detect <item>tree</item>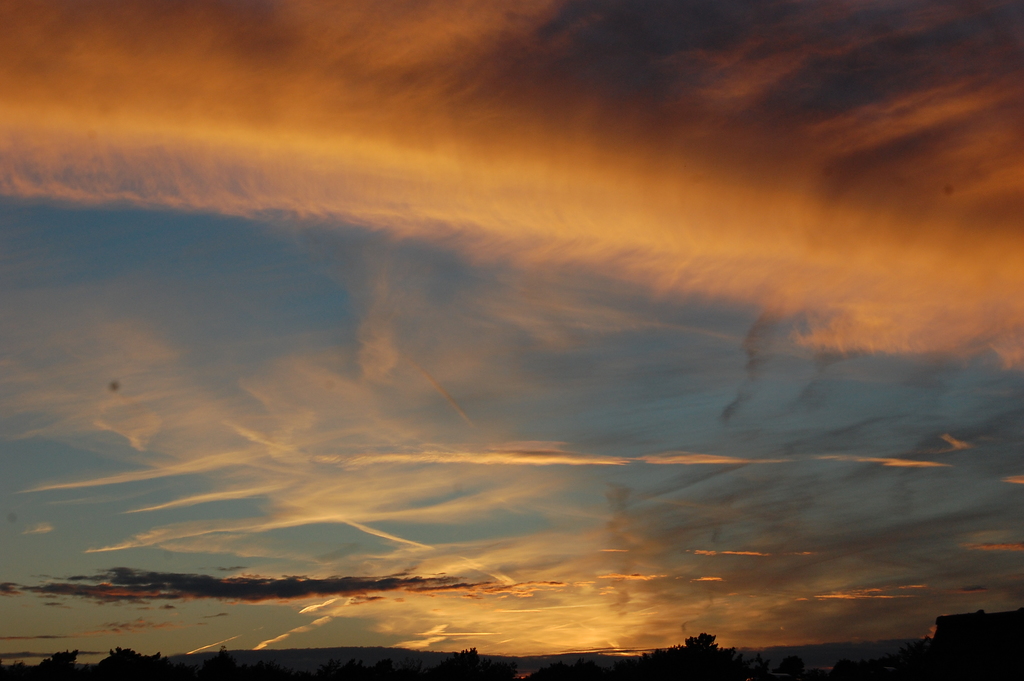
box=[682, 629, 716, 673]
